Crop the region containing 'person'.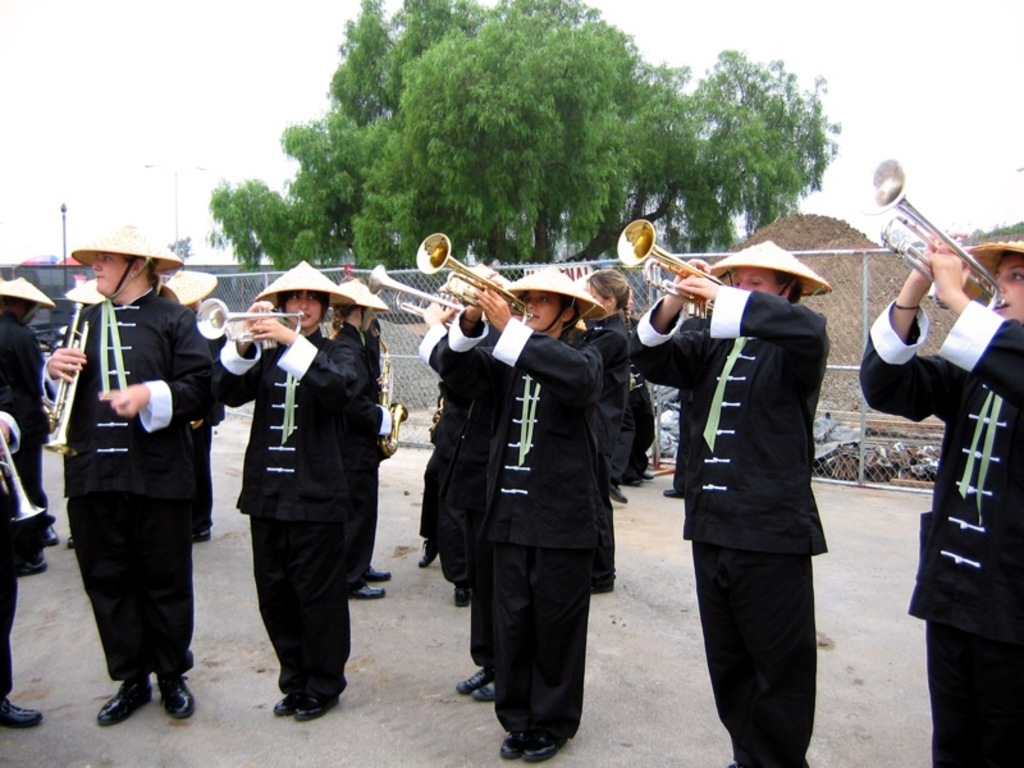
Crop region: left=64, top=236, right=207, bottom=726.
